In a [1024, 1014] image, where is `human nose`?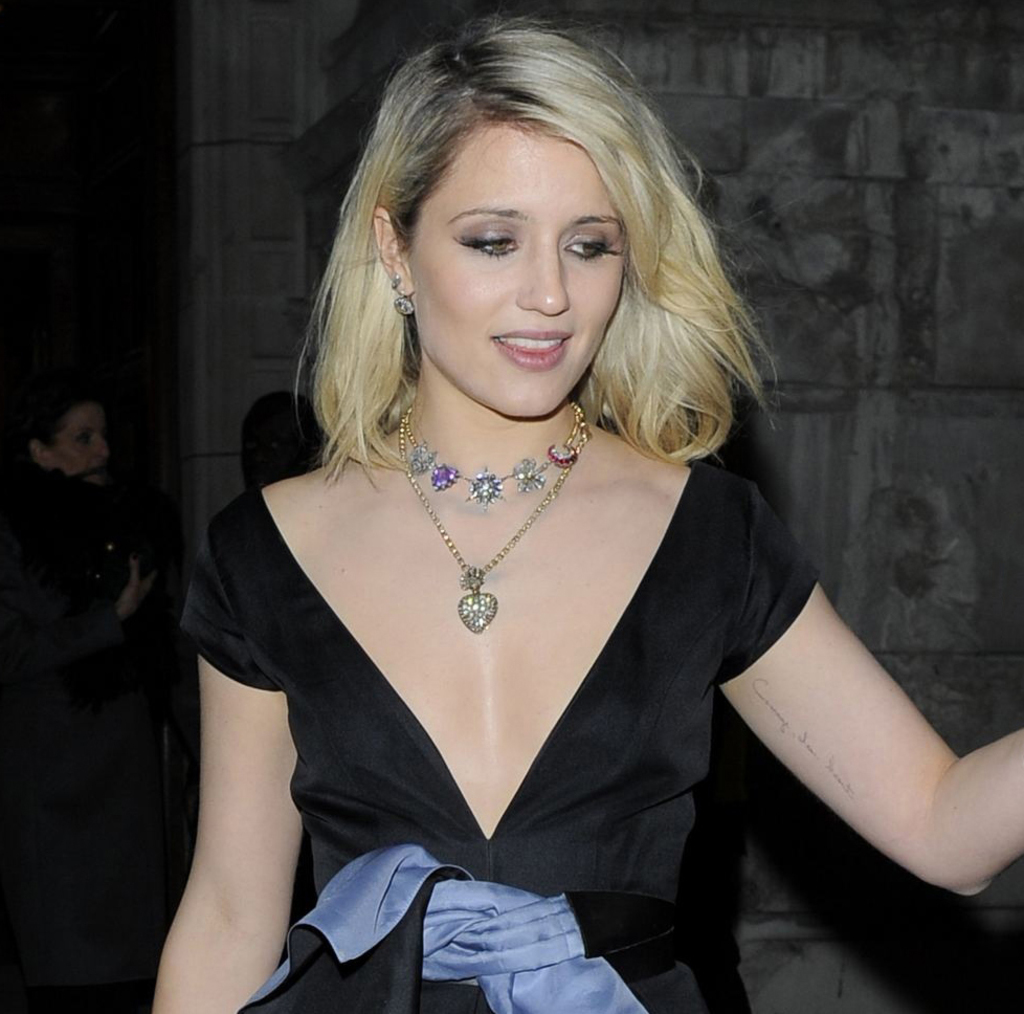
select_region(515, 228, 571, 318).
